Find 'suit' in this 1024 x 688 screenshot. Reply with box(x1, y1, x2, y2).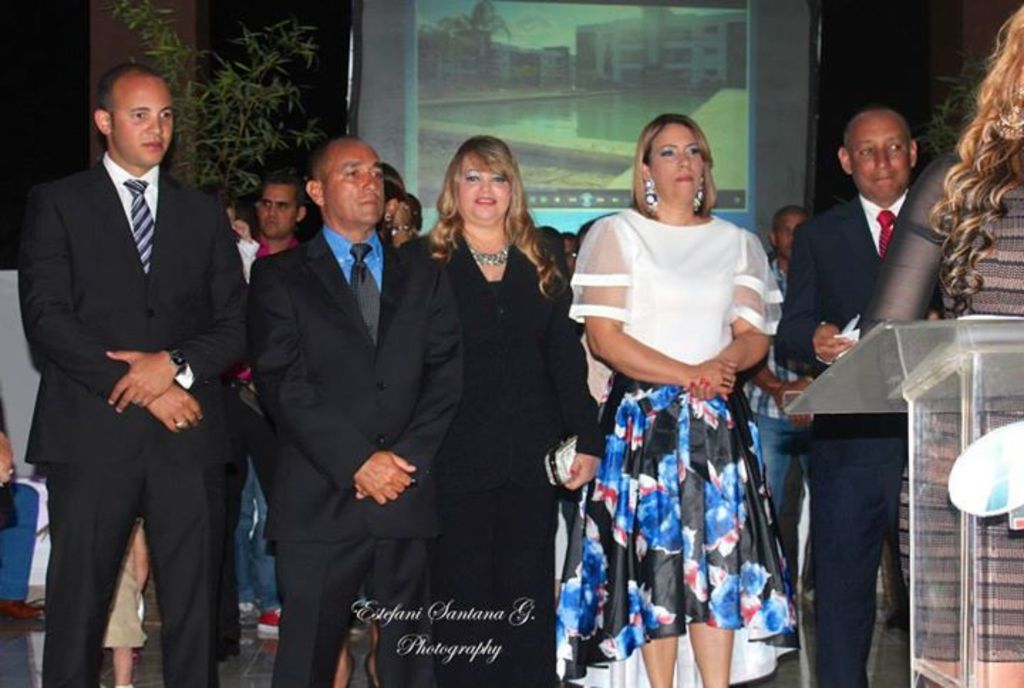
box(778, 195, 947, 687).
